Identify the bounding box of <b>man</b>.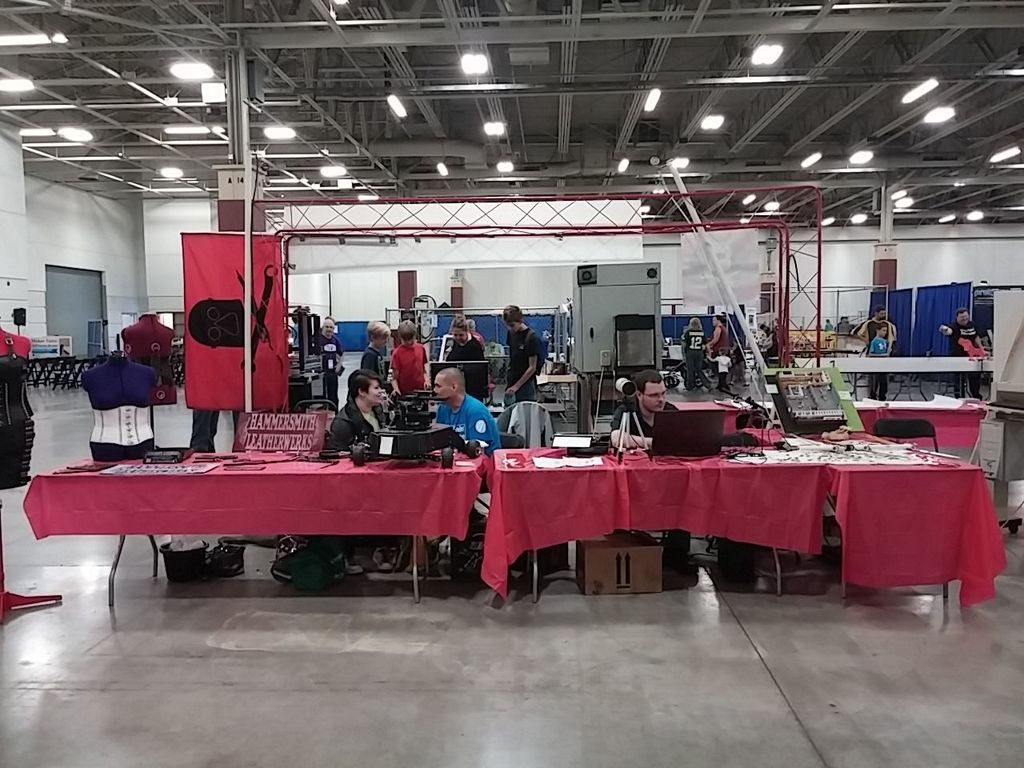
[852, 305, 896, 381].
